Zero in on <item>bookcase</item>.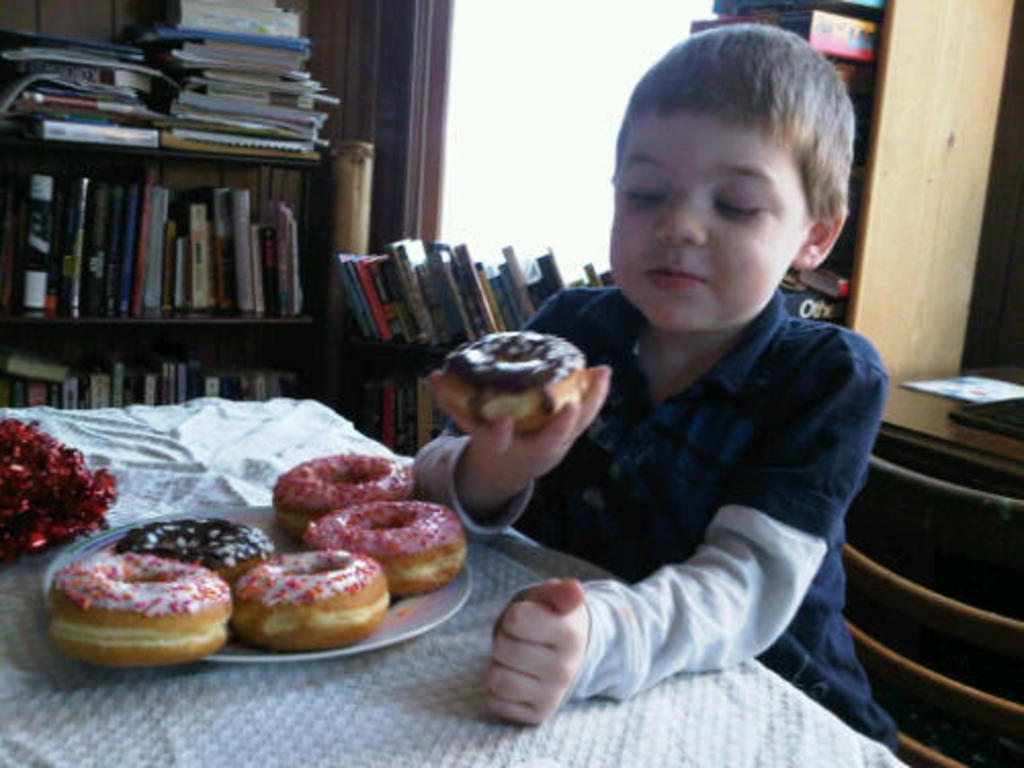
Zeroed in: 0:127:369:416.
